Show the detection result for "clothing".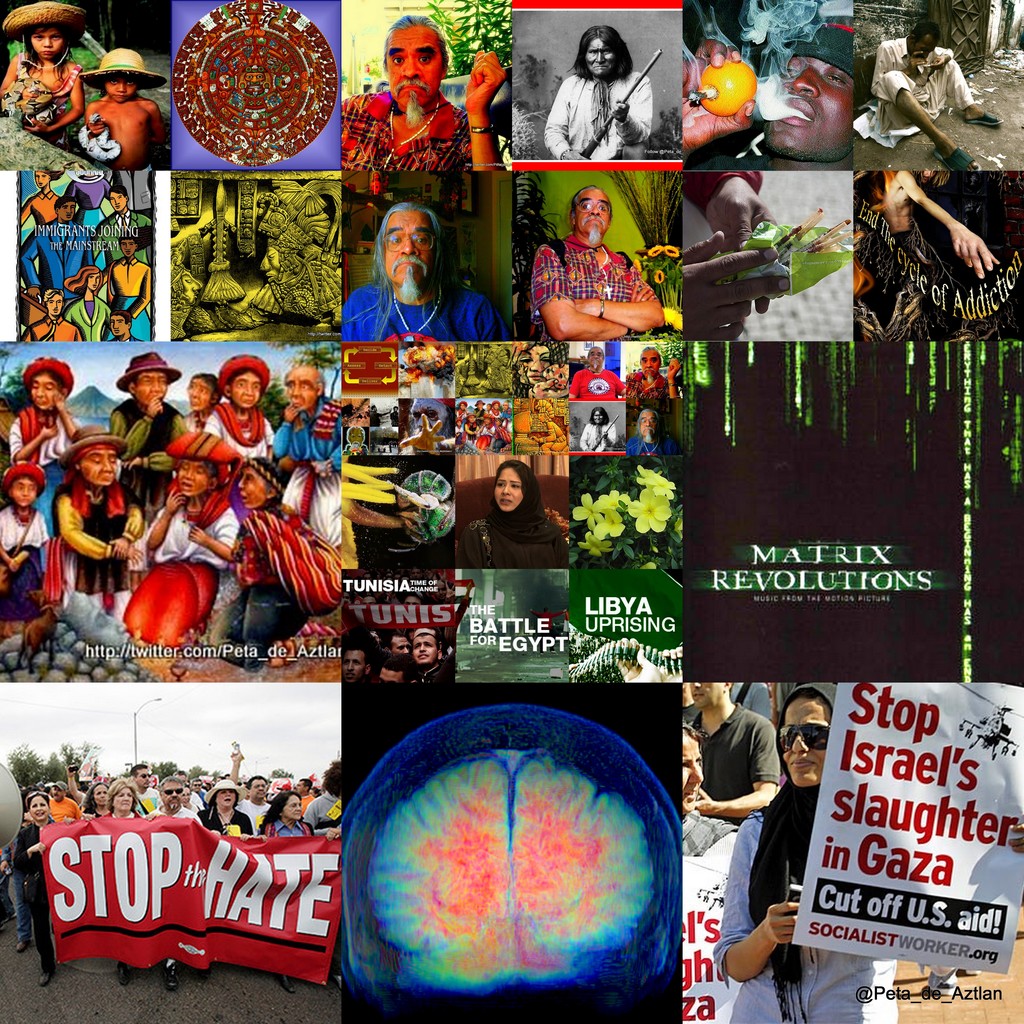
bbox=[410, 654, 461, 682].
